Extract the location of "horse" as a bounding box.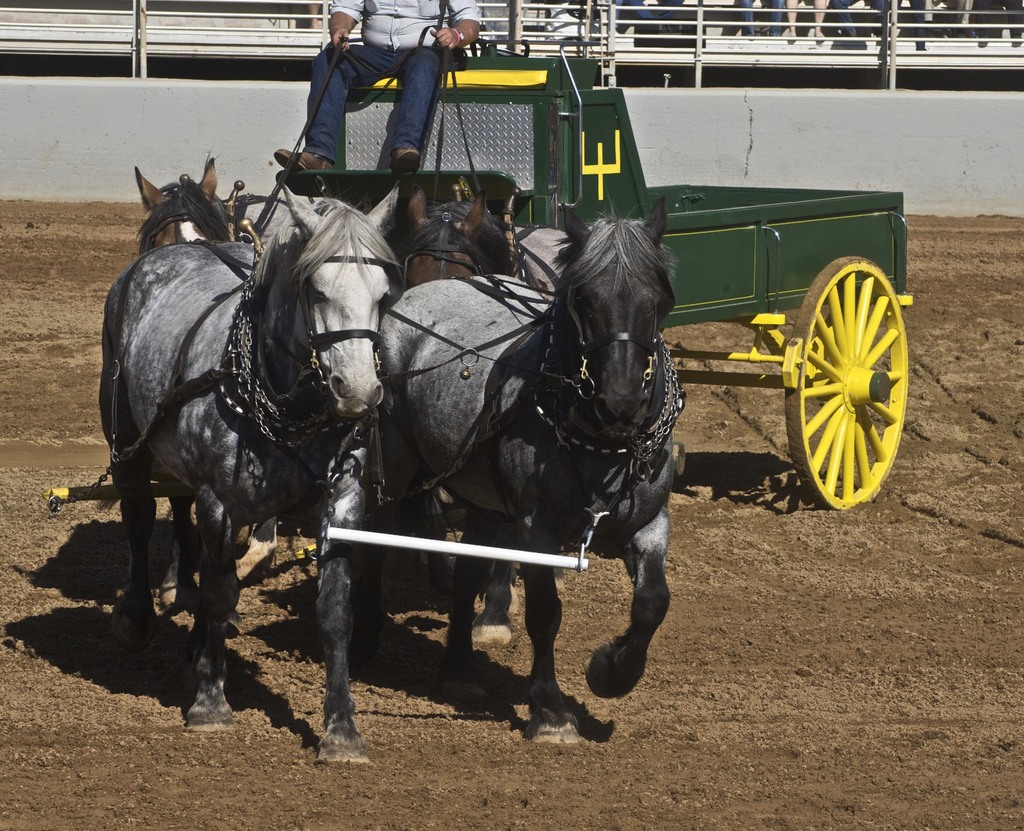
detection(93, 180, 398, 768).
